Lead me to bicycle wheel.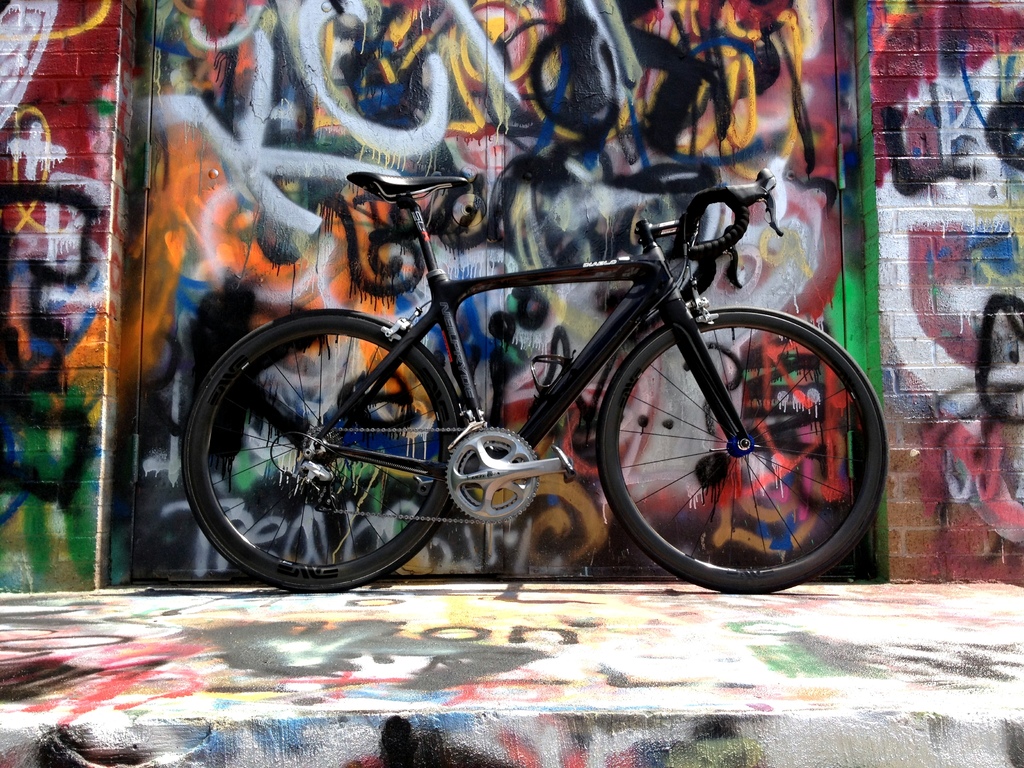
Lead to BBox(602, 301, 884, 591).
